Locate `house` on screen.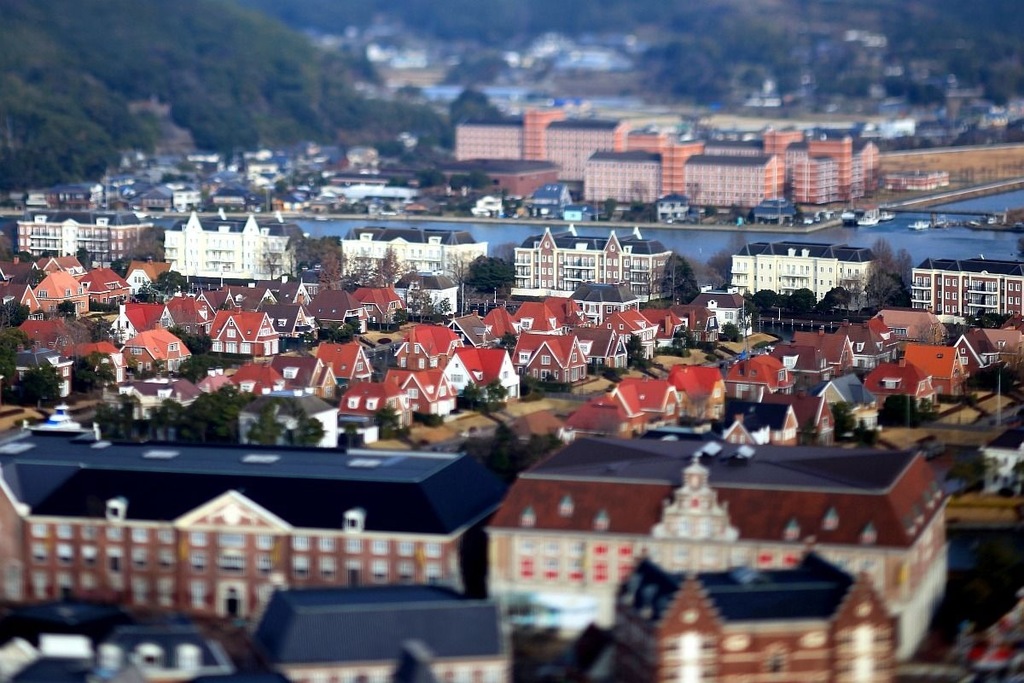
On screen at (252,585,506,682).
